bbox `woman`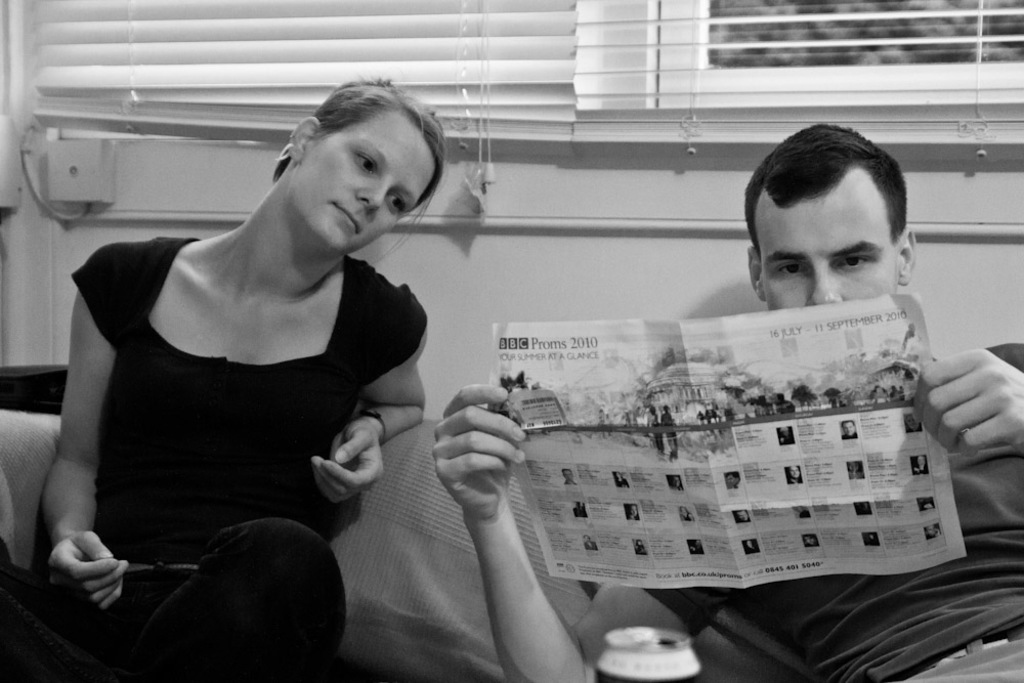
x1=0 y1=56 x2=449 y2=682
